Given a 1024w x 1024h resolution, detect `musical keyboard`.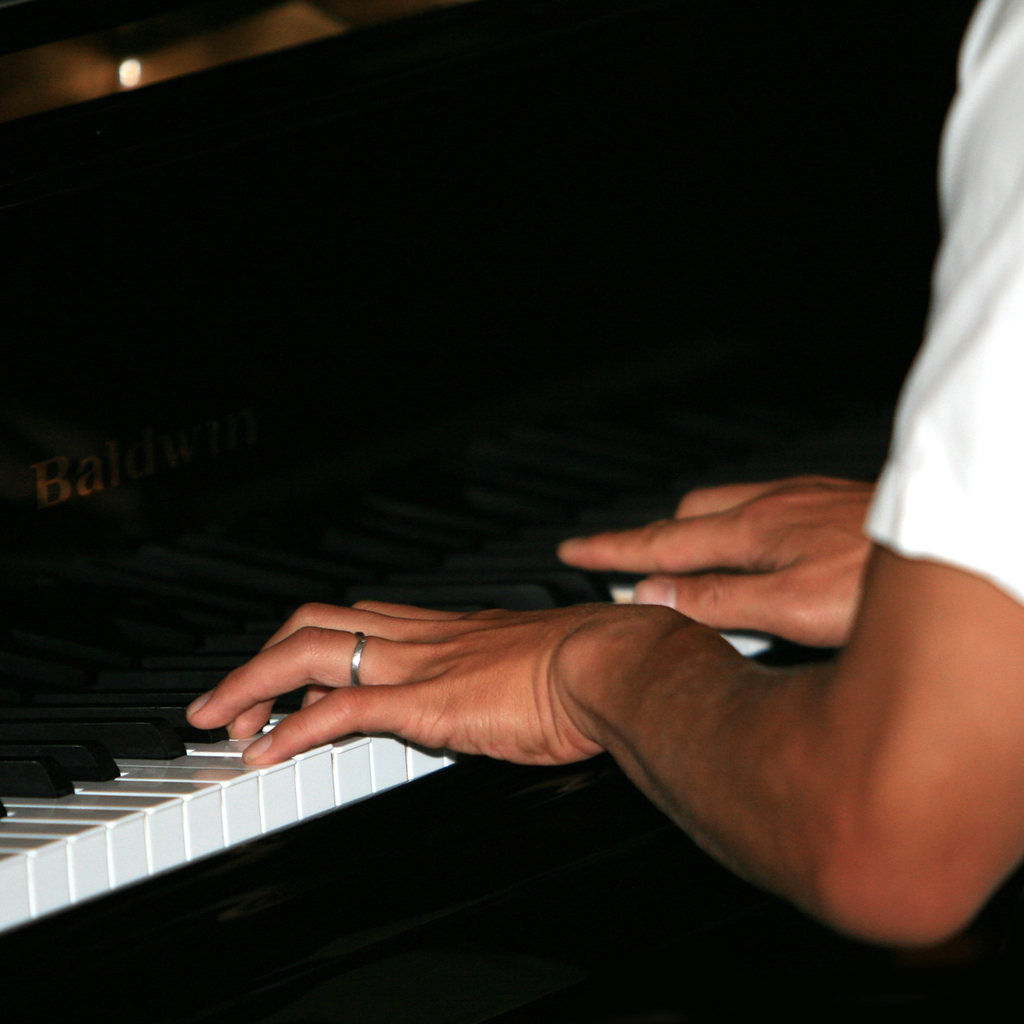
box=[0, 477, 803, 1002].
